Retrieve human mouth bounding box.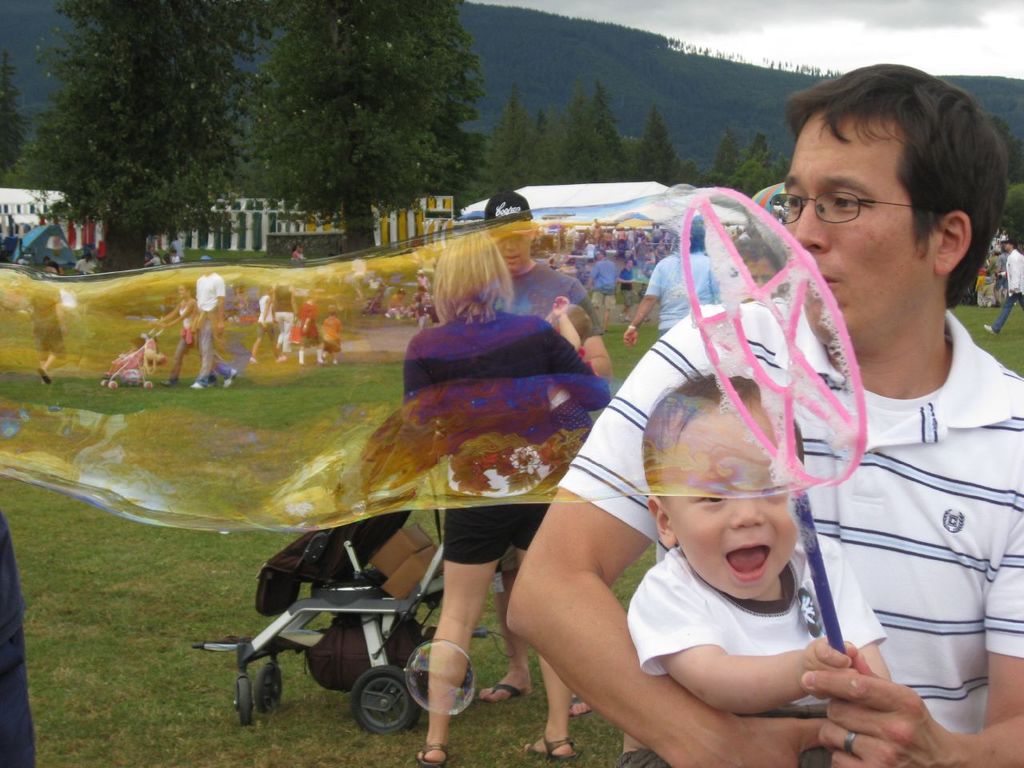
Bounding box: crop(816, 268, 838, 290).
